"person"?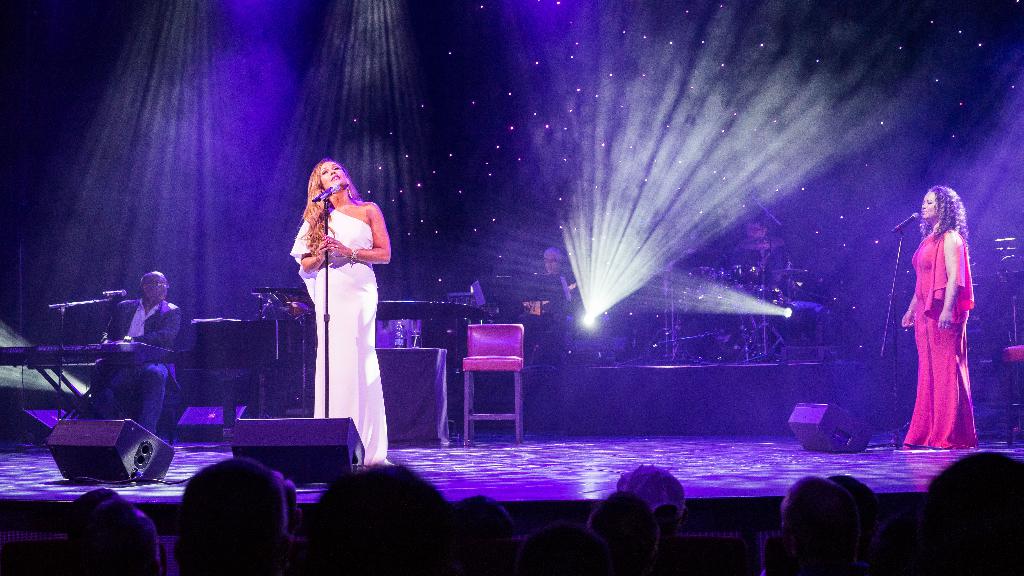
94/272/184/435
